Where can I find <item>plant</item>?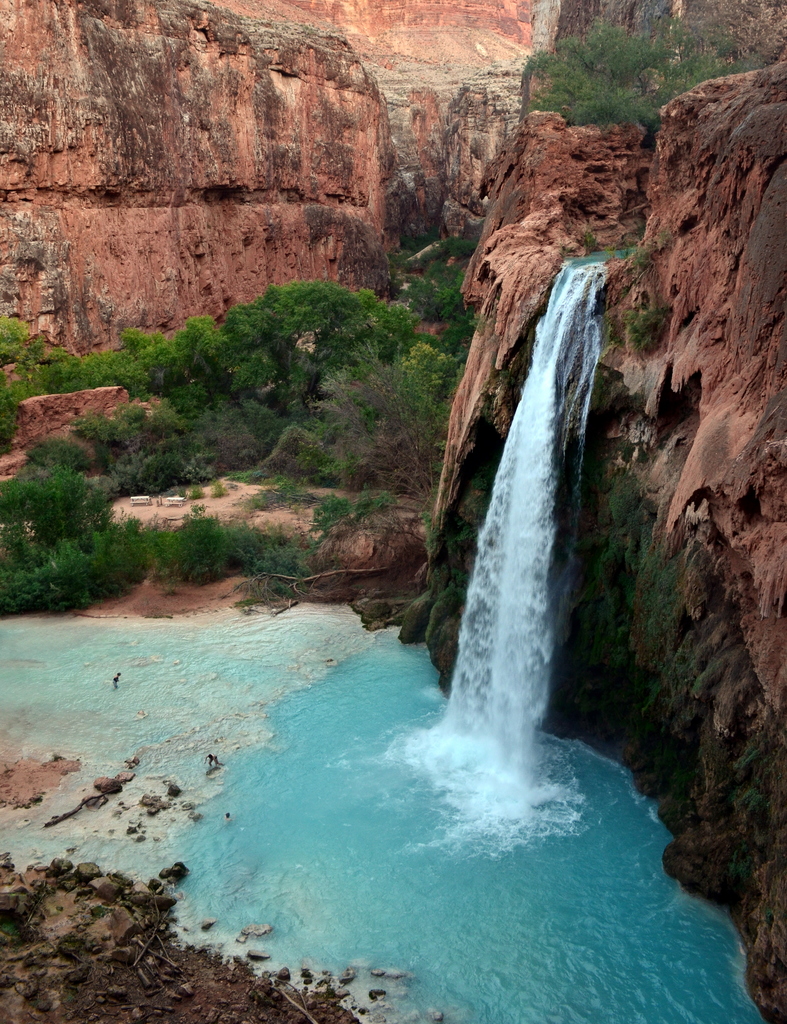
You can find it at detection(0, 422, 150, 619).
